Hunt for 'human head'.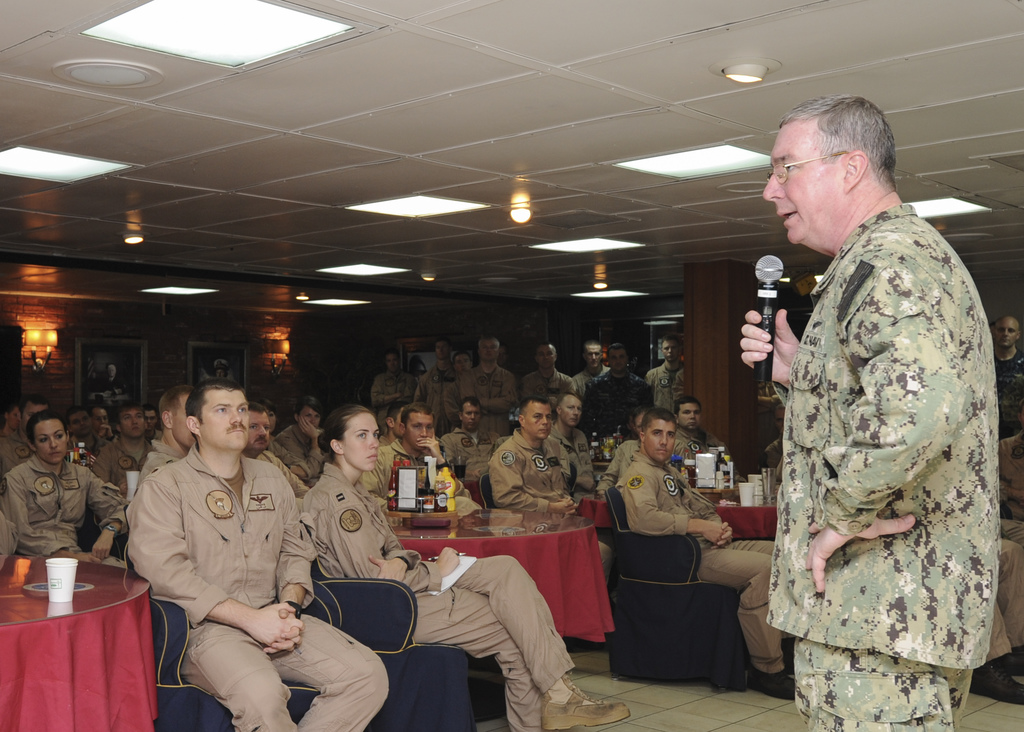
Hunted down at 433, 341, 452, 359.
